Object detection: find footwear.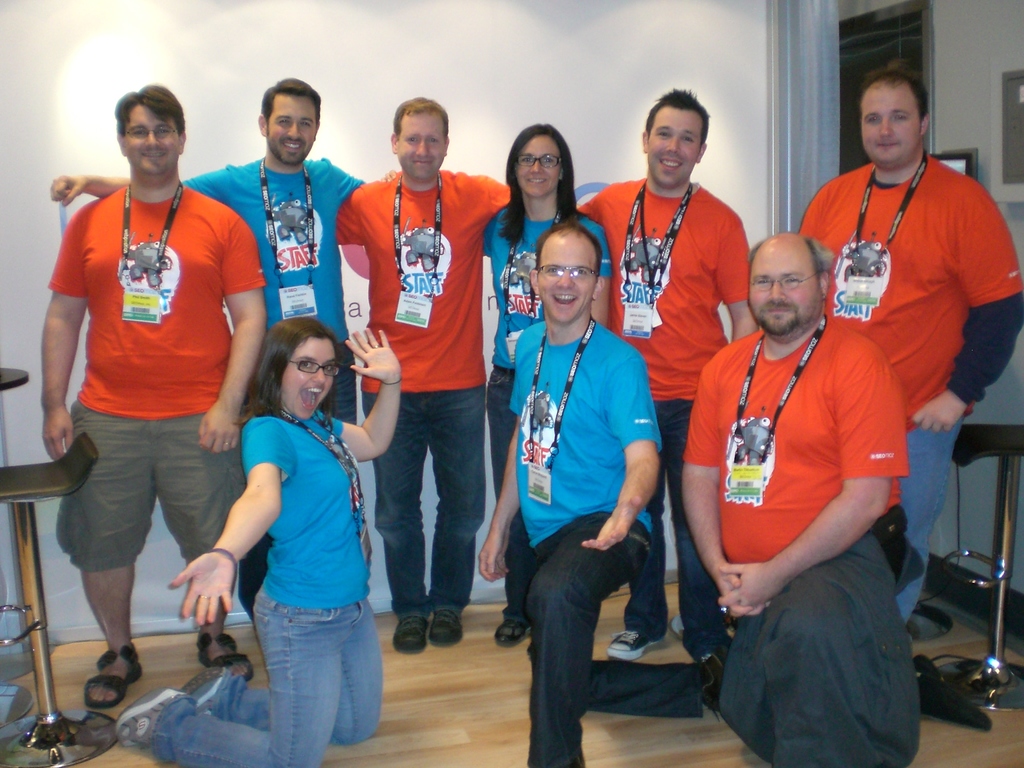
crop(424, 609, 463, 647).
